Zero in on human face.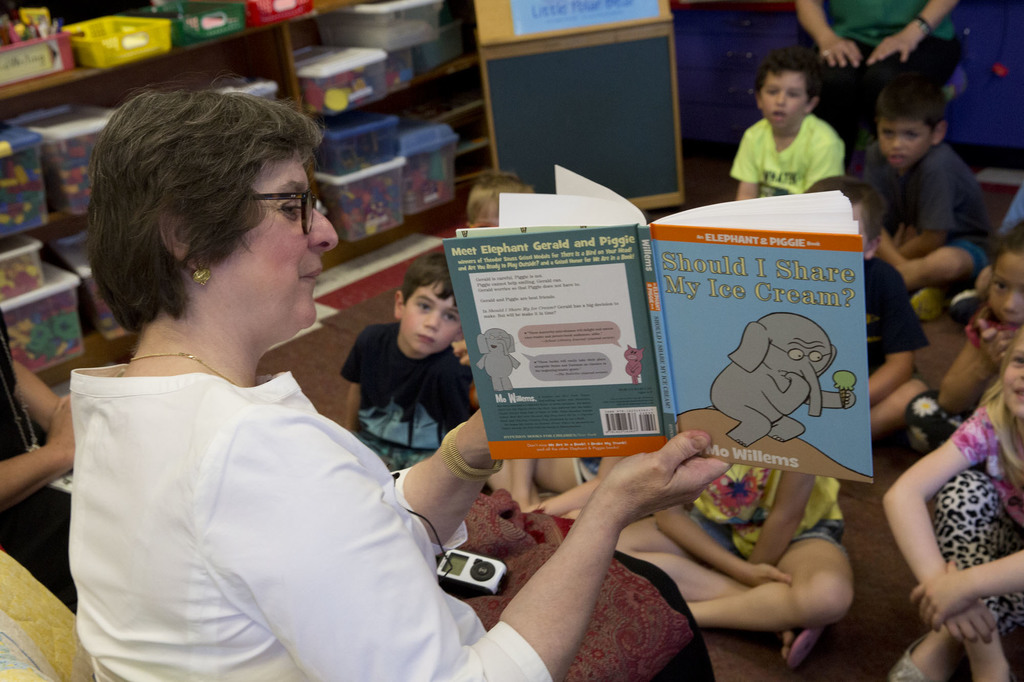
Zeroed in: region(1004, 329, 1023, 422).
